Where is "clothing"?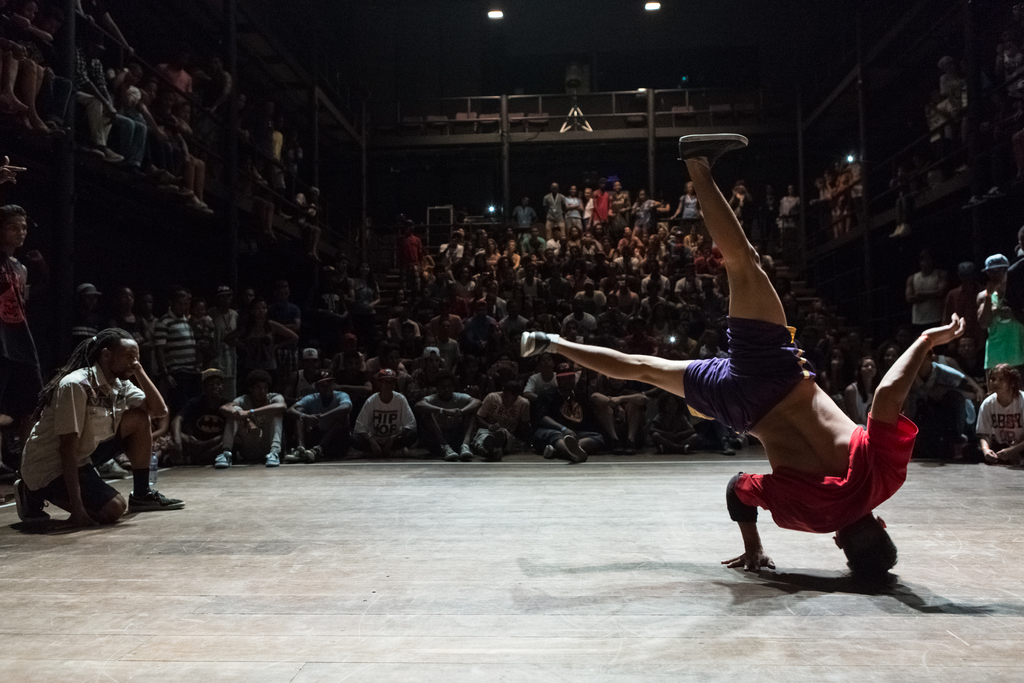
select_region(132, 317, 145, 350).
